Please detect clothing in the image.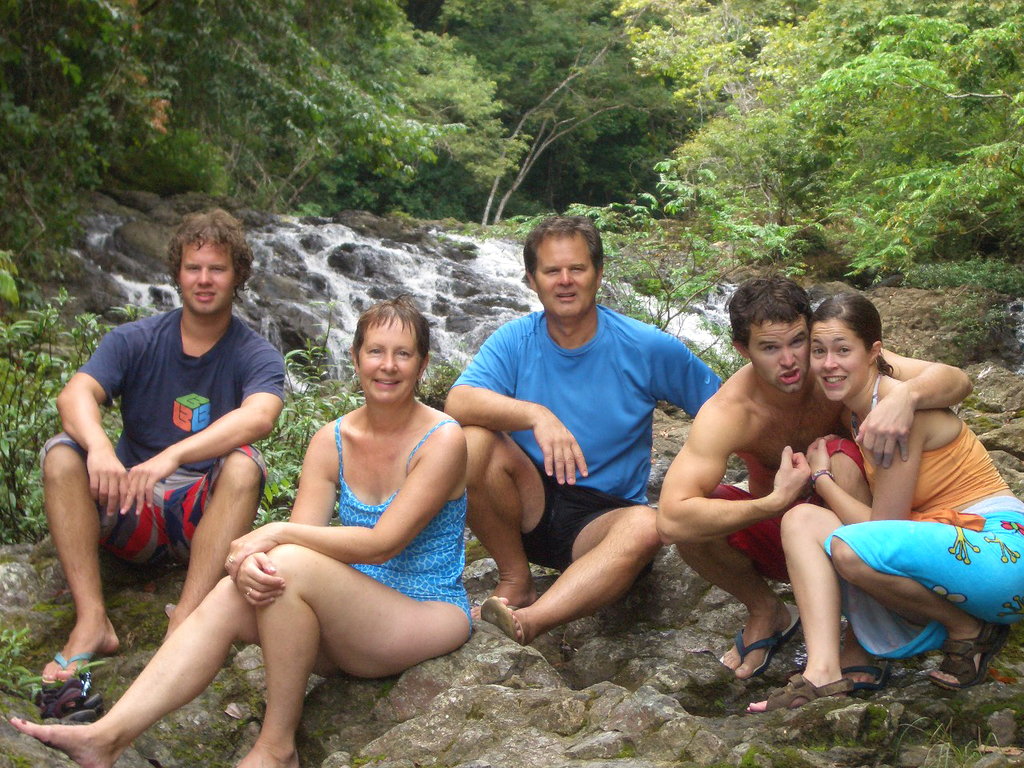
<box>328,416,473,644</box>.
